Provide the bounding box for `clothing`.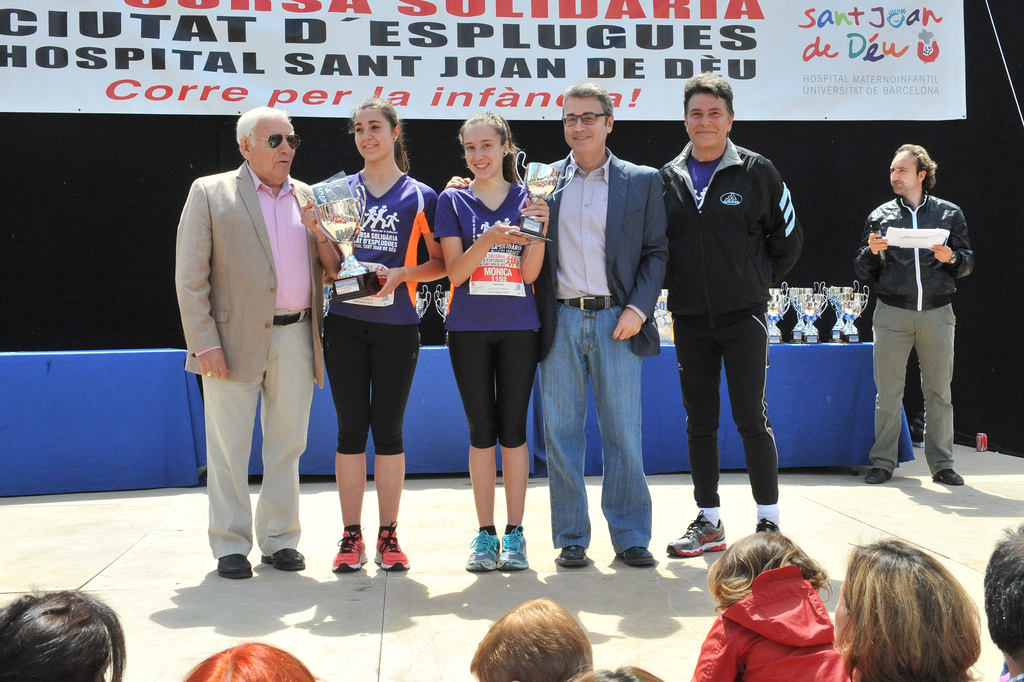
[867,163,975,447].
